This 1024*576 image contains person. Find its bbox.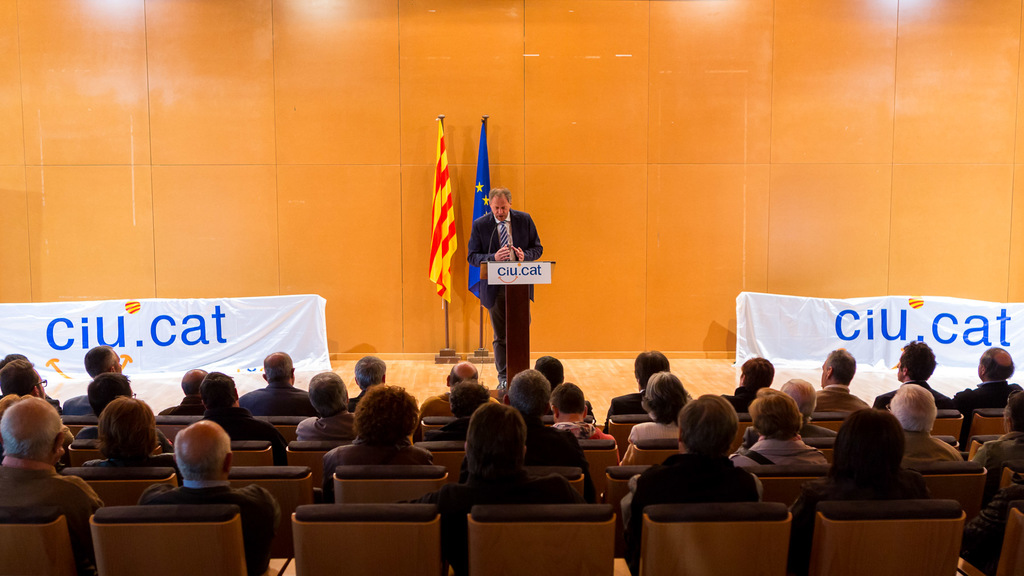
bbox=(436, 428, 565, 565).
